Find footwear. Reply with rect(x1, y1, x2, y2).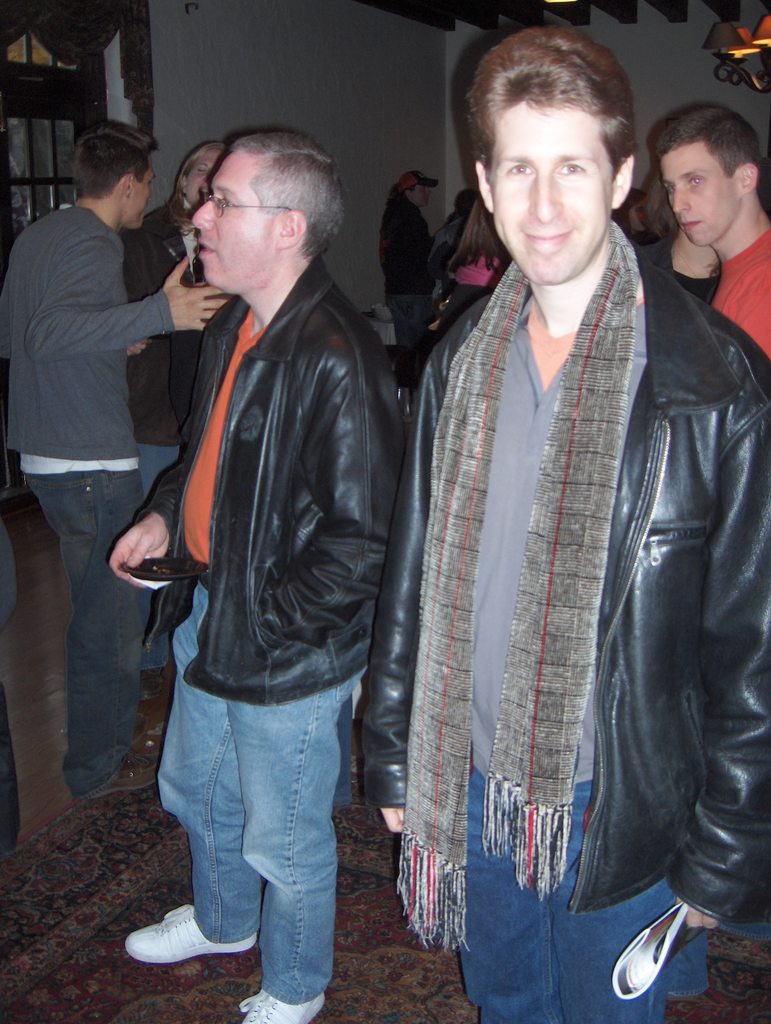
rect(236, 979, 323, 1023).
